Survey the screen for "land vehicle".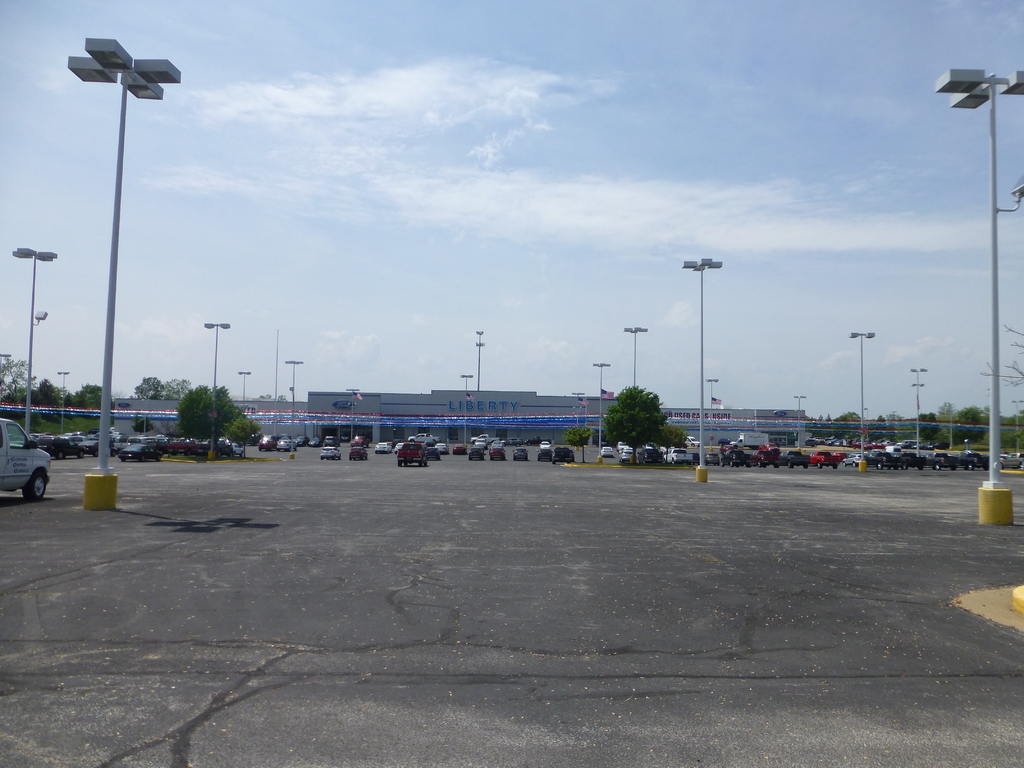
Survey found: box=[925, 454, 952, 470].
